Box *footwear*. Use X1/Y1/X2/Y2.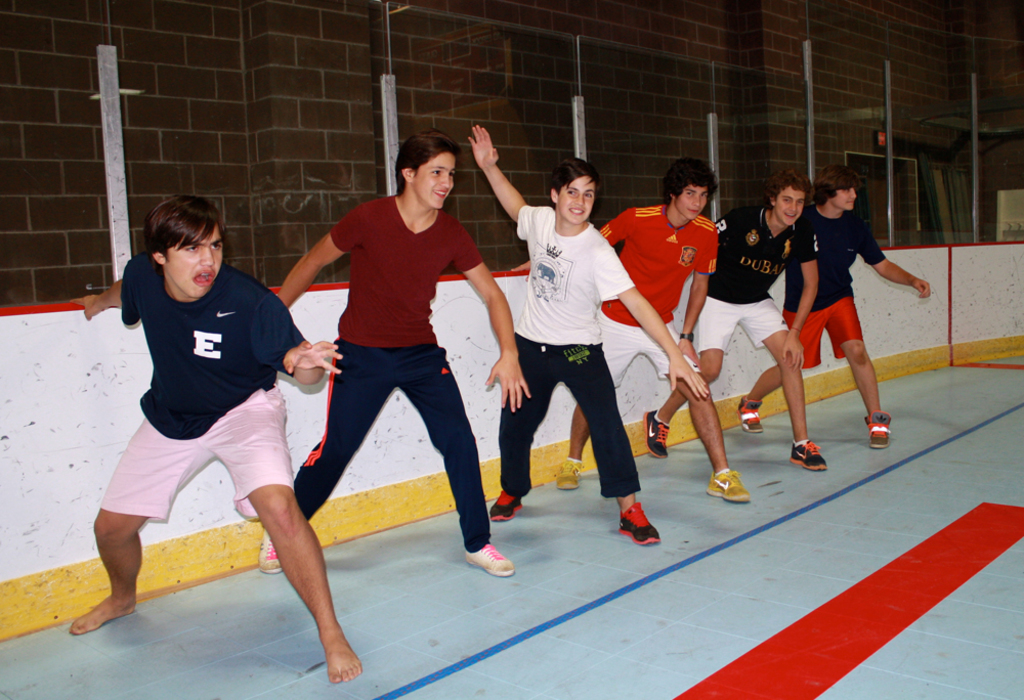
602/489/666/554.
